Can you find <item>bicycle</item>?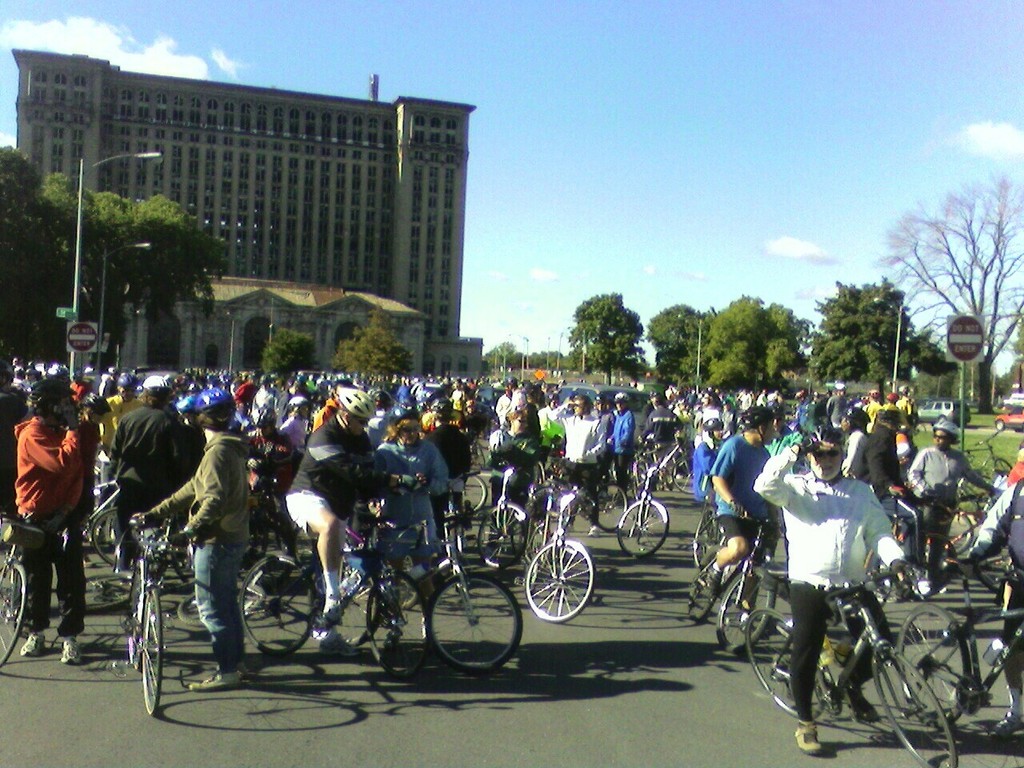
Yes, bounding box: Rect(904, 554, 1023, 734).
